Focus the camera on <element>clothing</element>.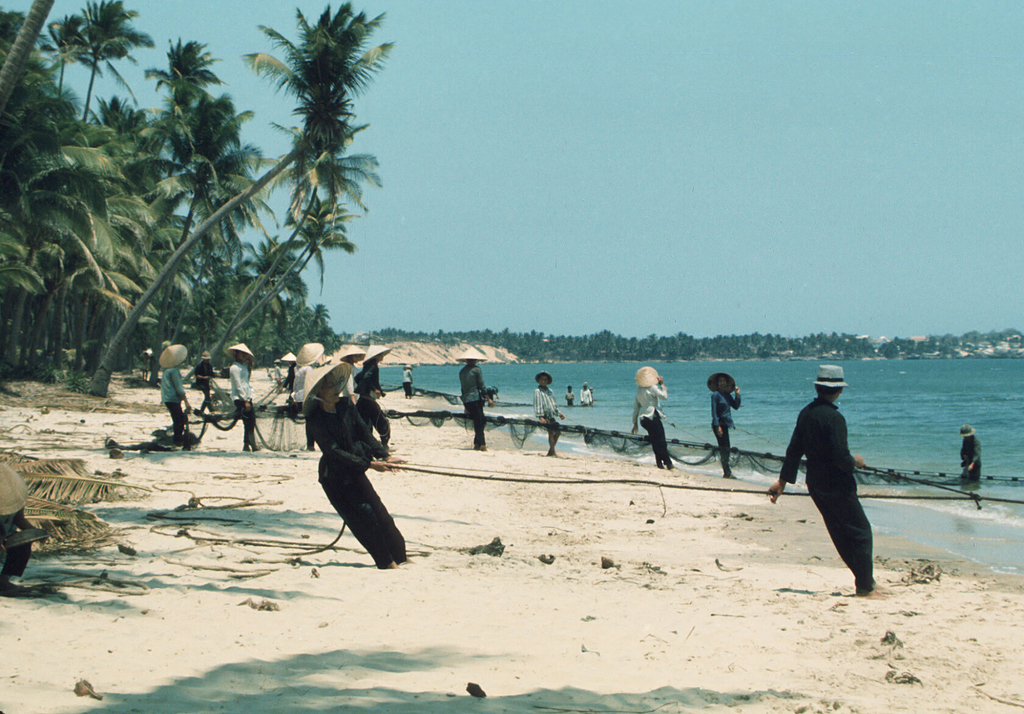
Focus region: x1=403, y1=368, x2=414, y2=393.
